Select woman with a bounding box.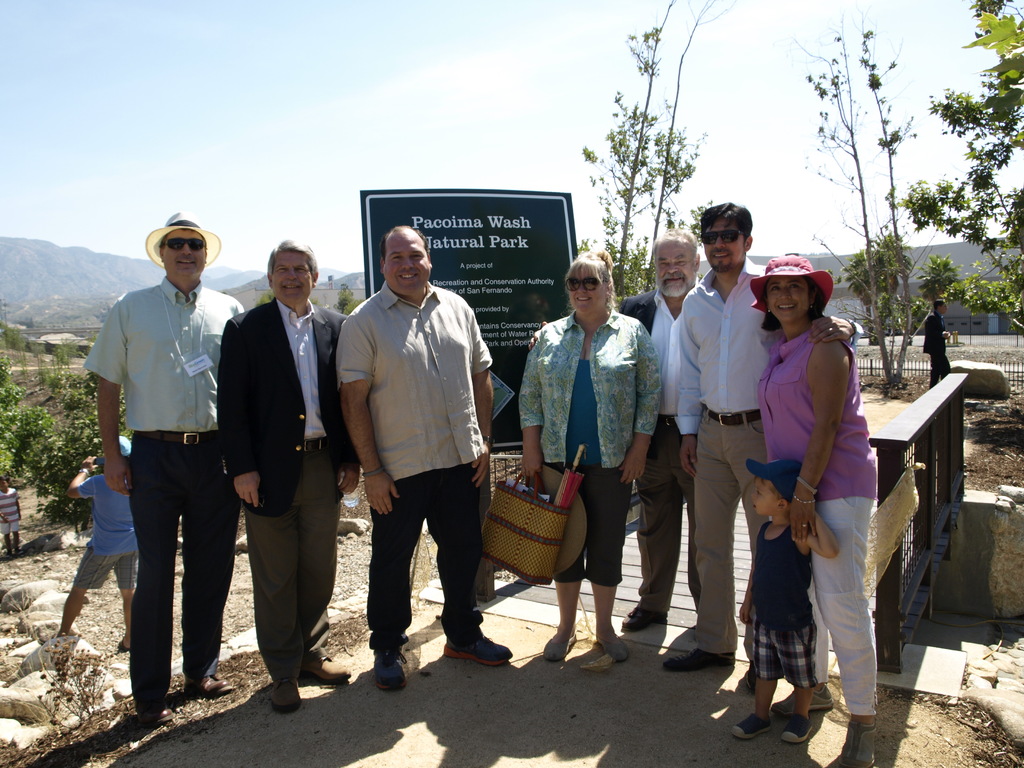
746:246:877:767.
